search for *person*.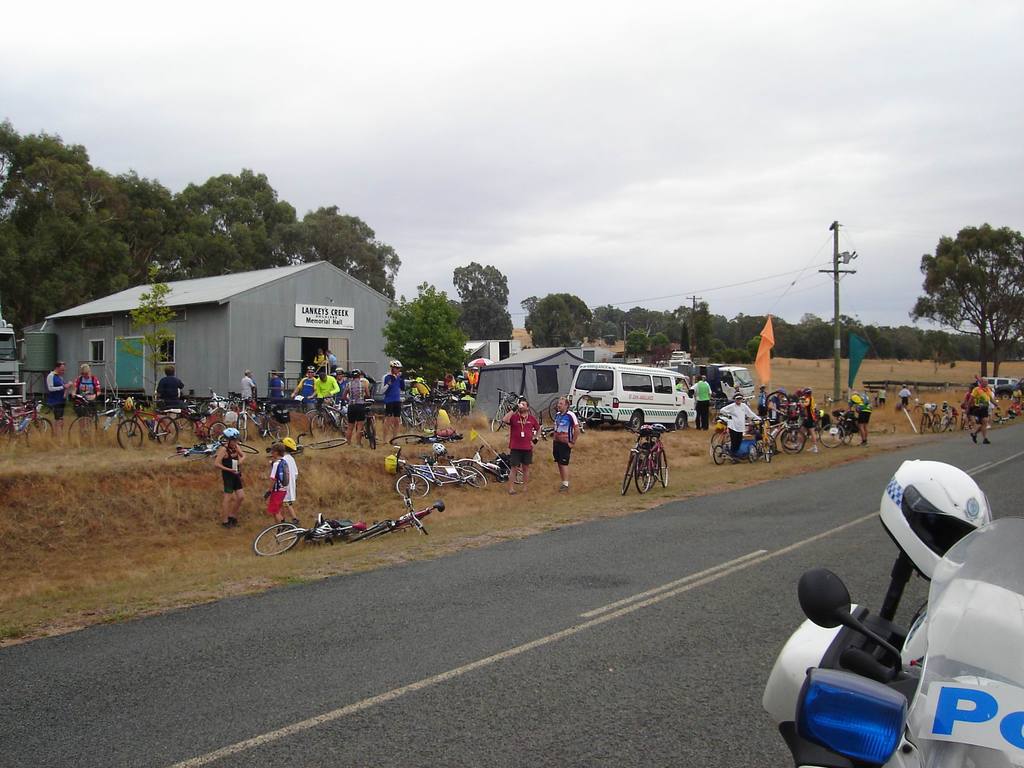
Found at l=717, t=396, r=755, b=458.
